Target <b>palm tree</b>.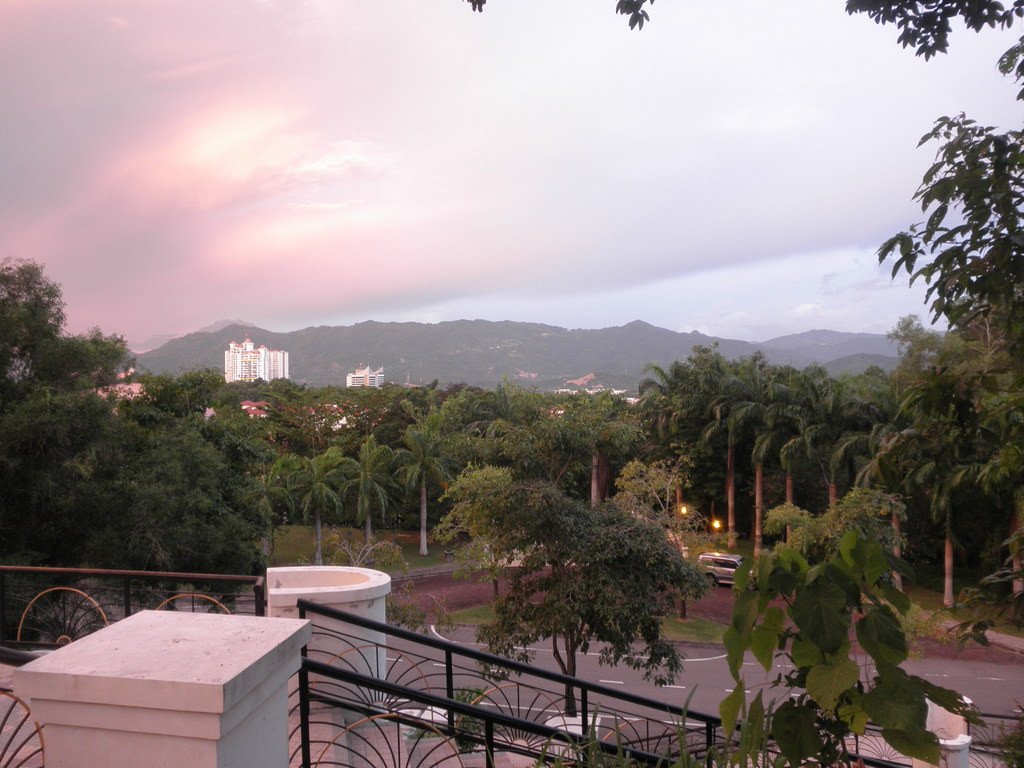
Target region: 874 429 923 602.
